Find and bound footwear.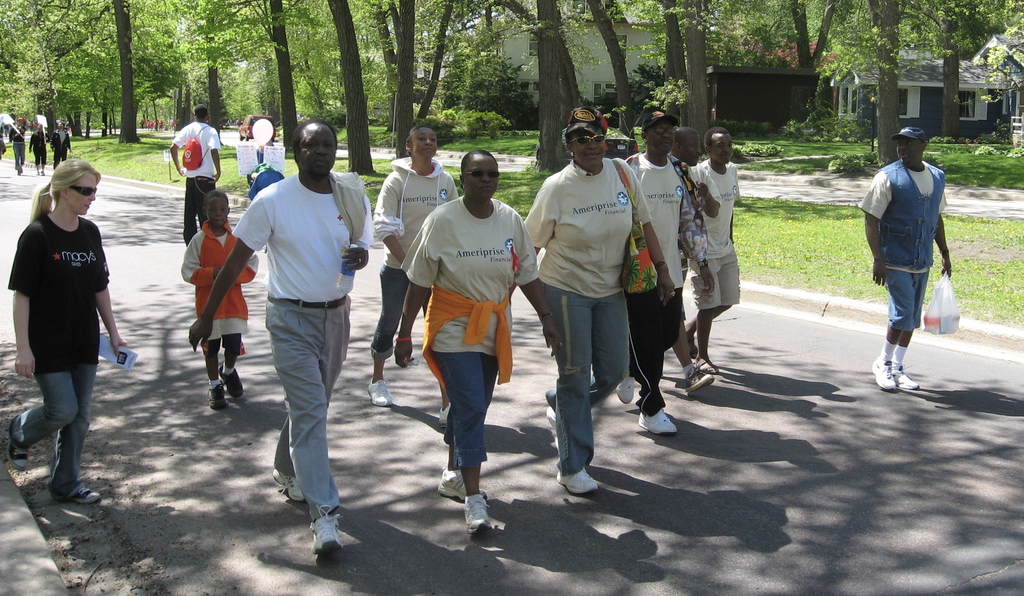
Bound: crop(207, 382, 228, 414).
